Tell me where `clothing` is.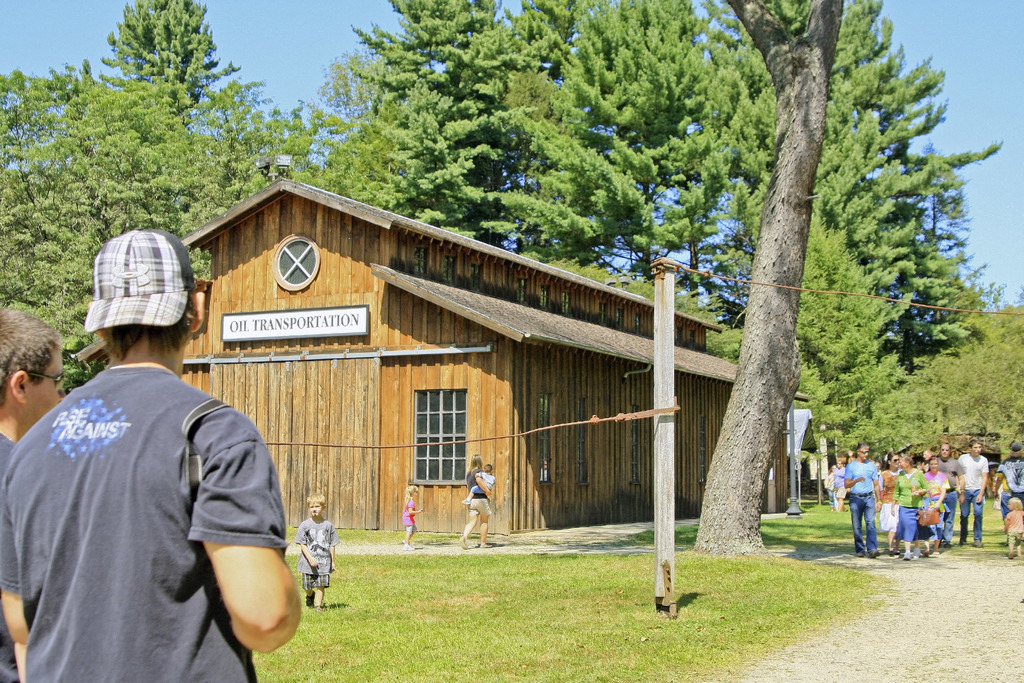
`clothing` is at <bbox>0, 365, 292, 682</bbox>.
